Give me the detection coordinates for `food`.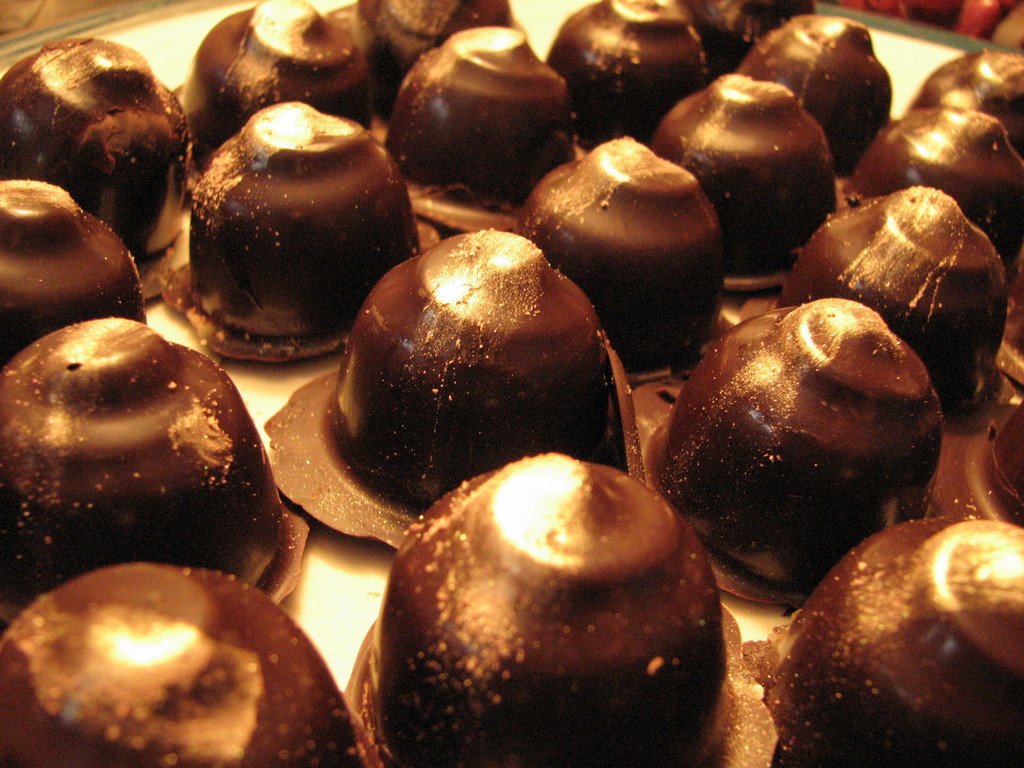
bbox=[323, 0, 521, 143].
